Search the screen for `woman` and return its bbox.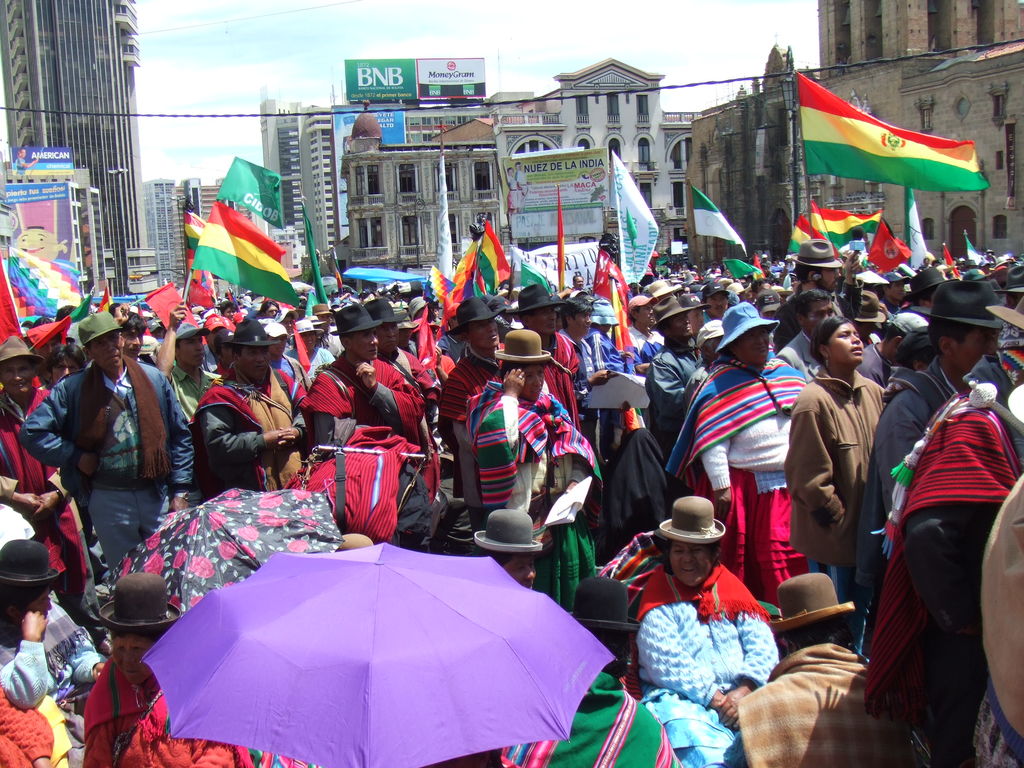
Found: [632, 494, 778, 767].
